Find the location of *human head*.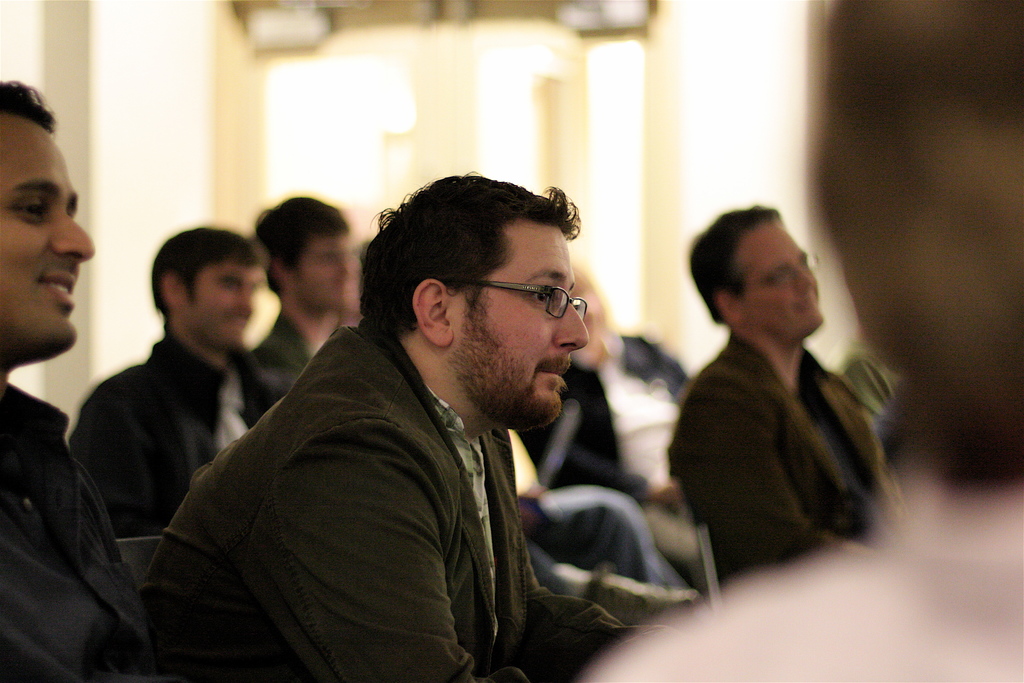
Location: region(368, 171, 602, 413).
